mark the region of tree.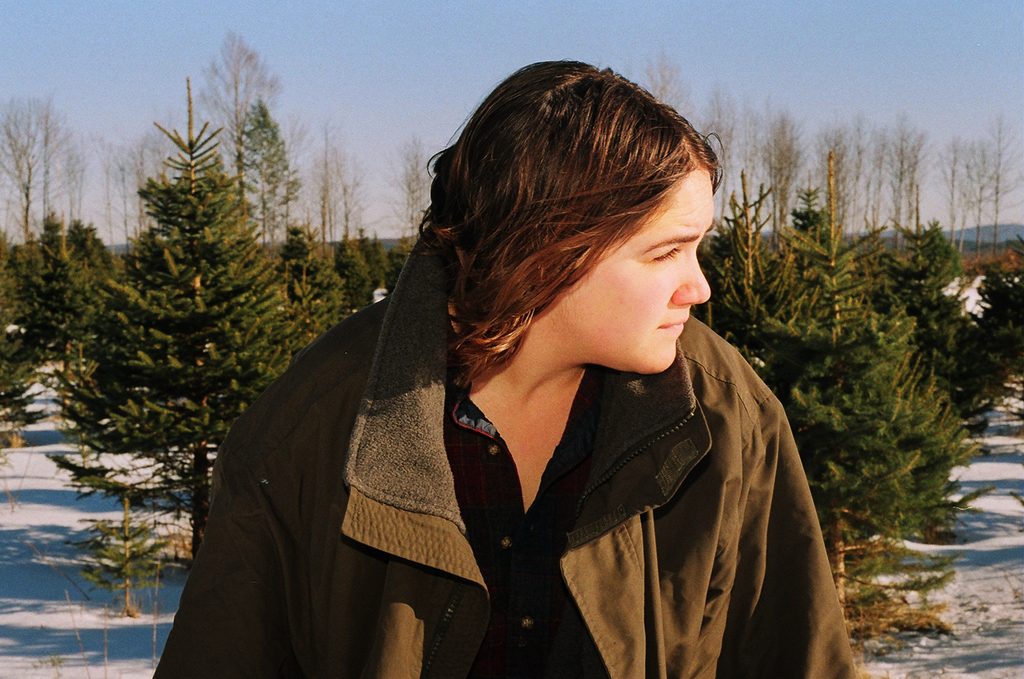
Region: l=188, t=30, r=290, b=233.
